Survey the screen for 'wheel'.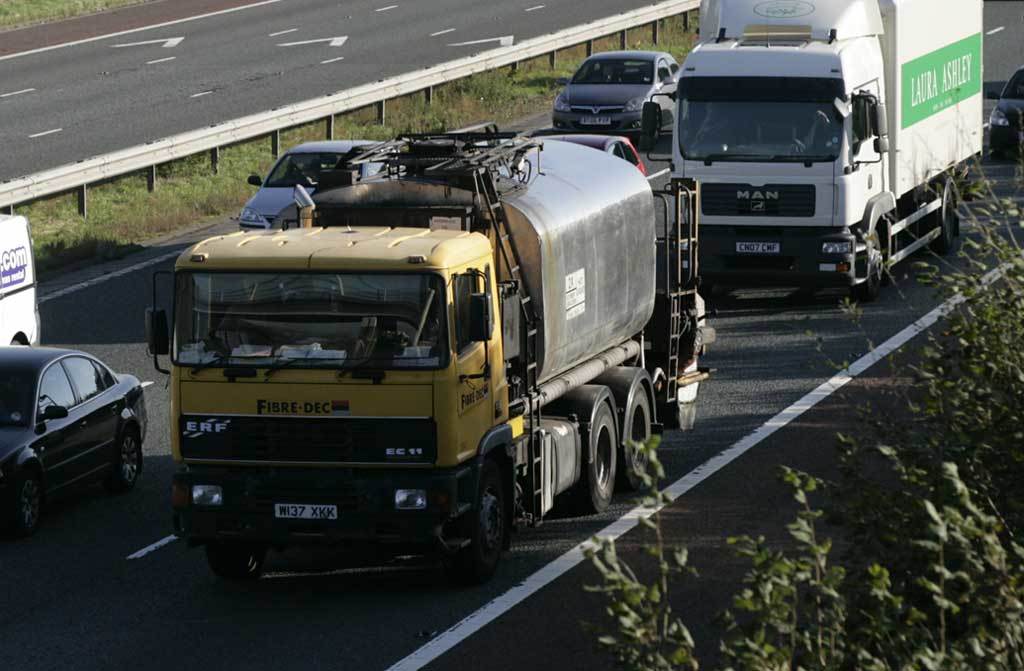
Survey found: <region>625, 388, 651, 483</region>.
